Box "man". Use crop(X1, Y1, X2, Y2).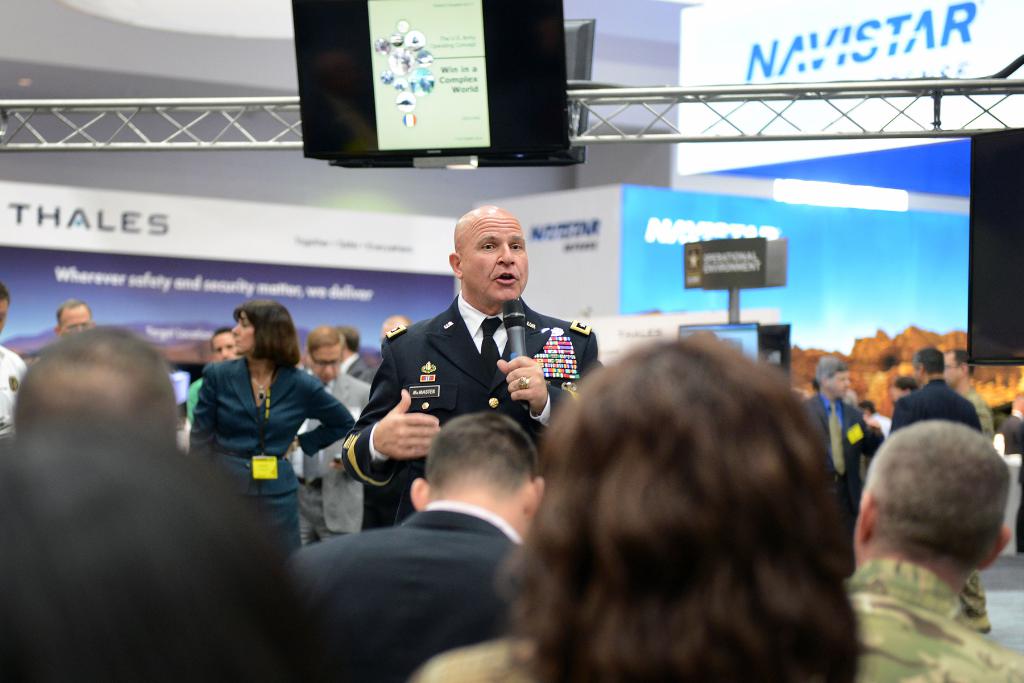
crop(0, 320, 292, 682).
